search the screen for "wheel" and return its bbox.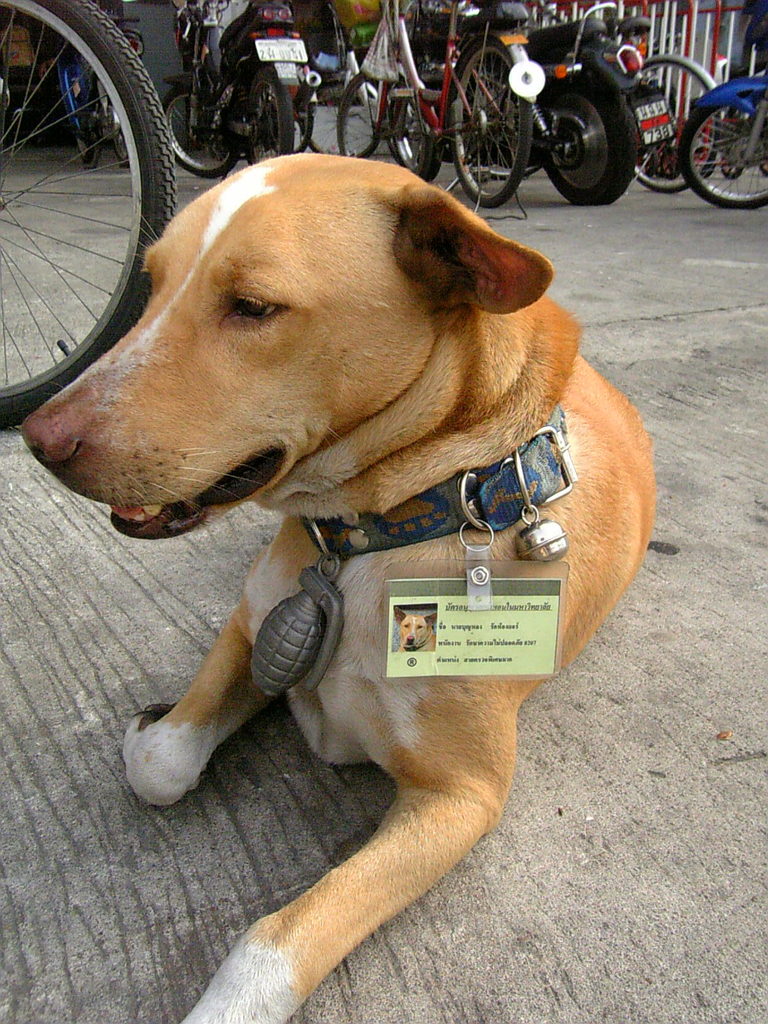
Found: locate(623, 51, 728, 196).
